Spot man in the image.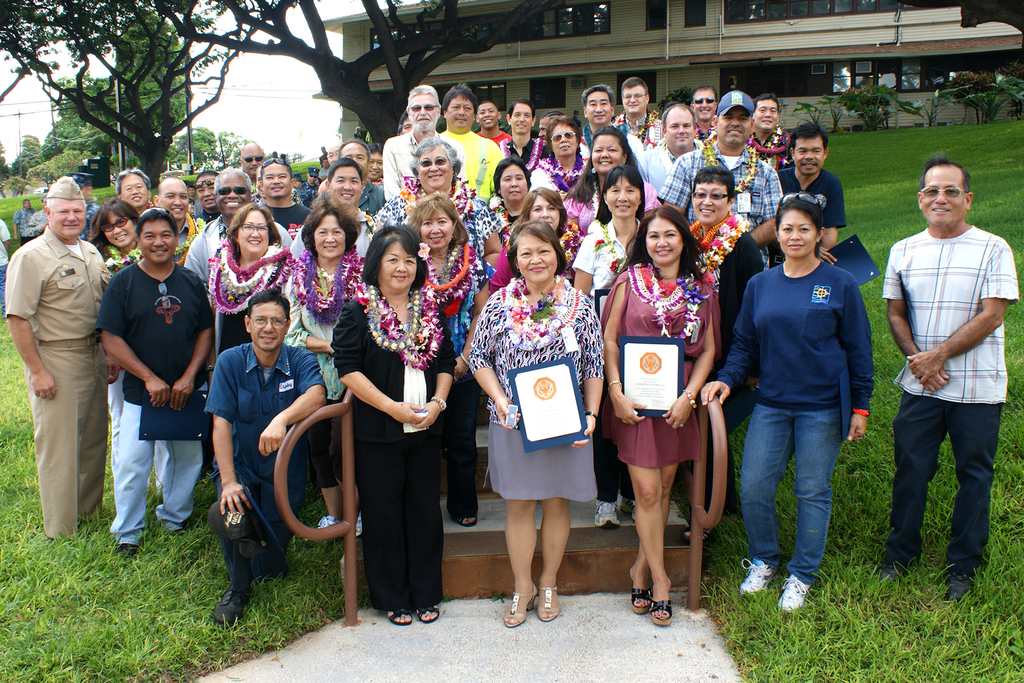
man found at left=877, top=121, right=1007, bottom=634.
